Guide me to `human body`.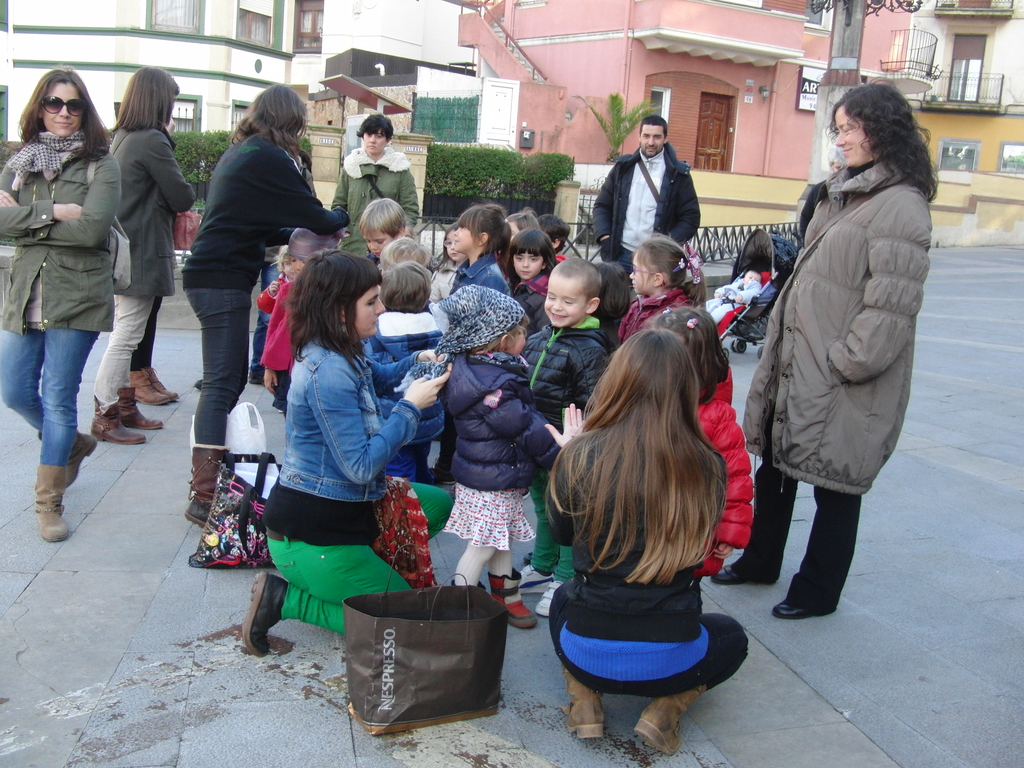
Guidance: BBox(92, 68, 195, 444).
